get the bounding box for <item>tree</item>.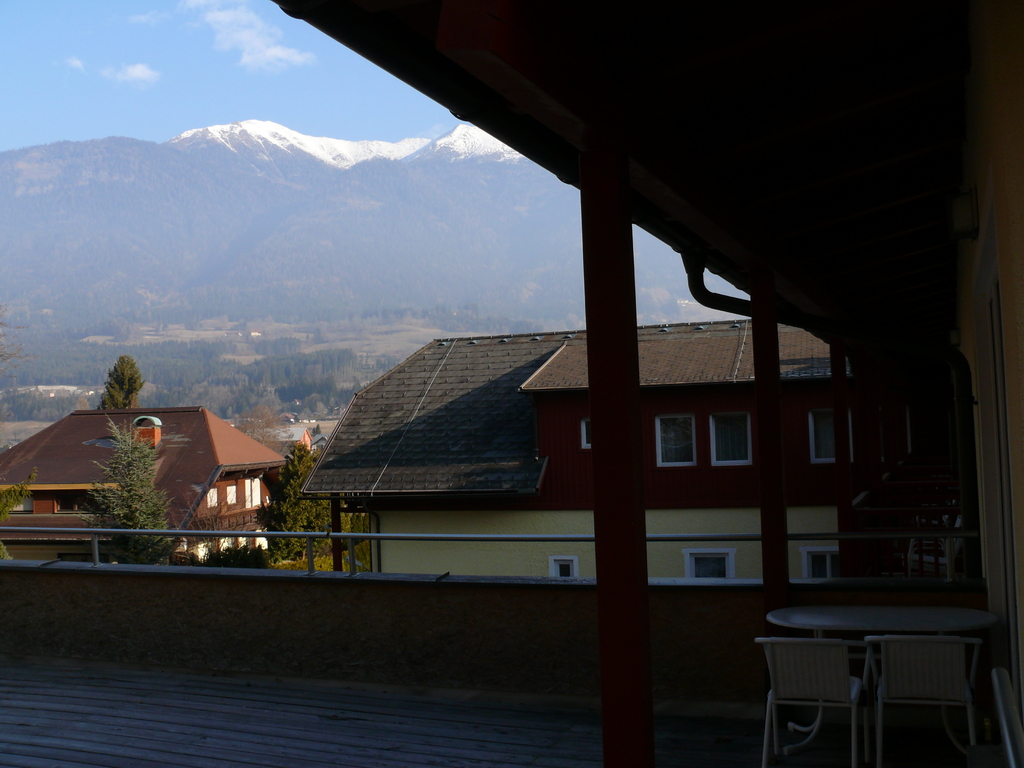
(x1=100, y1=356, x2=141, y2=406).
